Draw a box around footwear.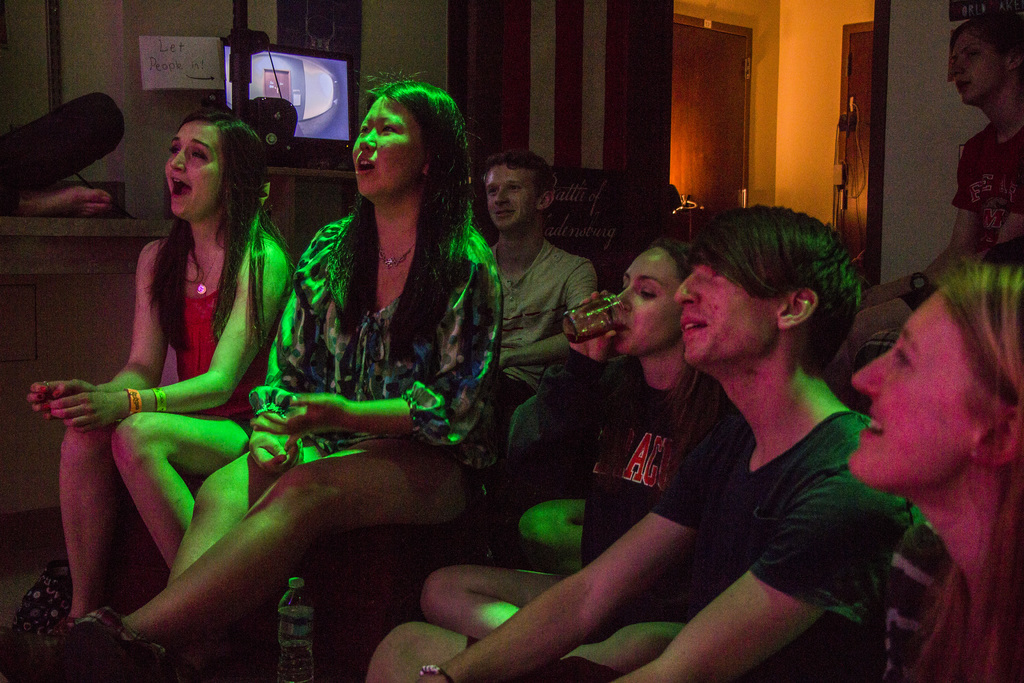
x1=20, y1=561, x2=76, y2=645.
